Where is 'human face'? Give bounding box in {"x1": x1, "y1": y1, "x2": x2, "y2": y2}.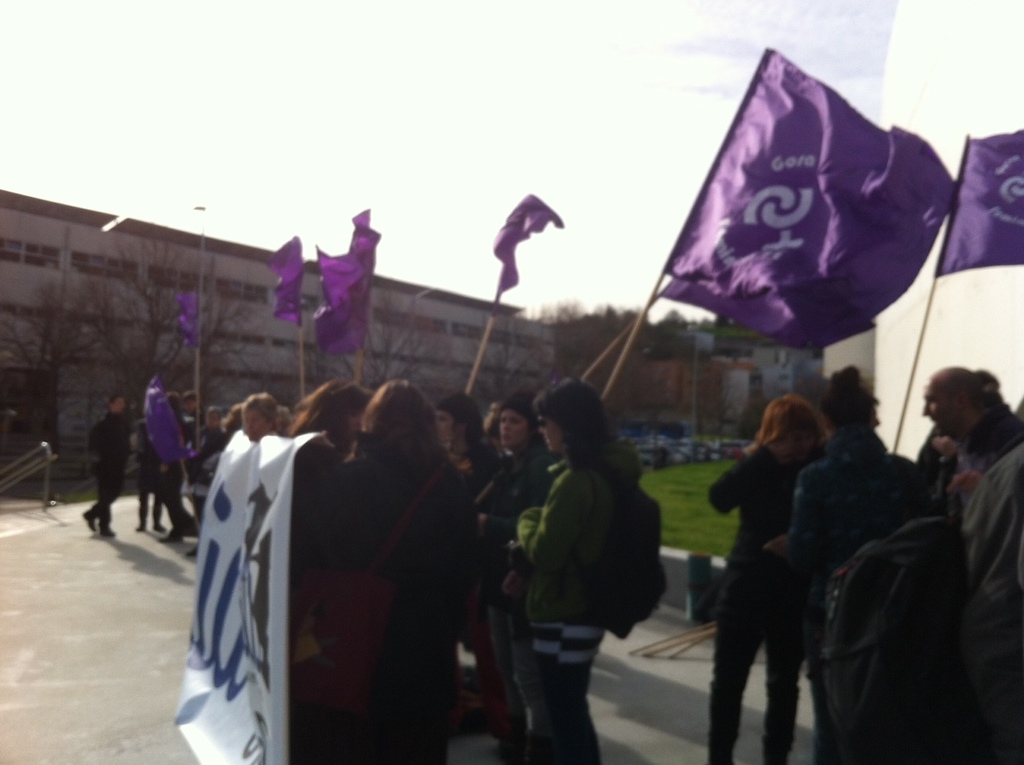
{"x1": 540, "y1": 415, "x2": 559, "y2": 454}.
